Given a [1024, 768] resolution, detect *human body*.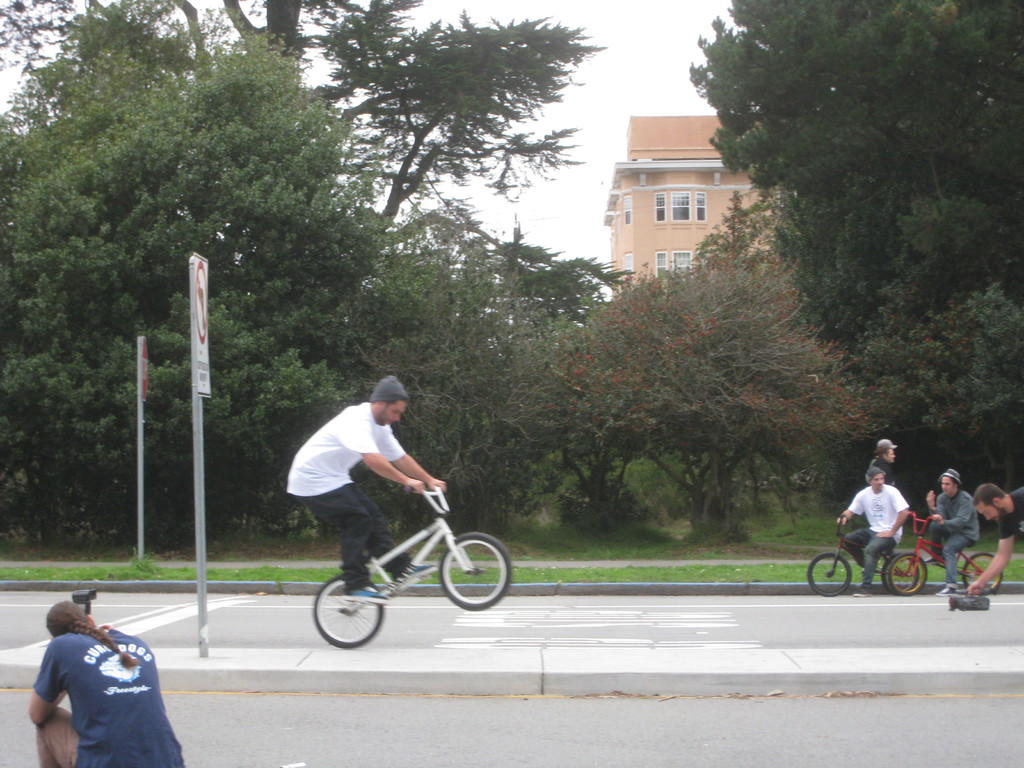
bbox(969, 493, 1023, 589).
